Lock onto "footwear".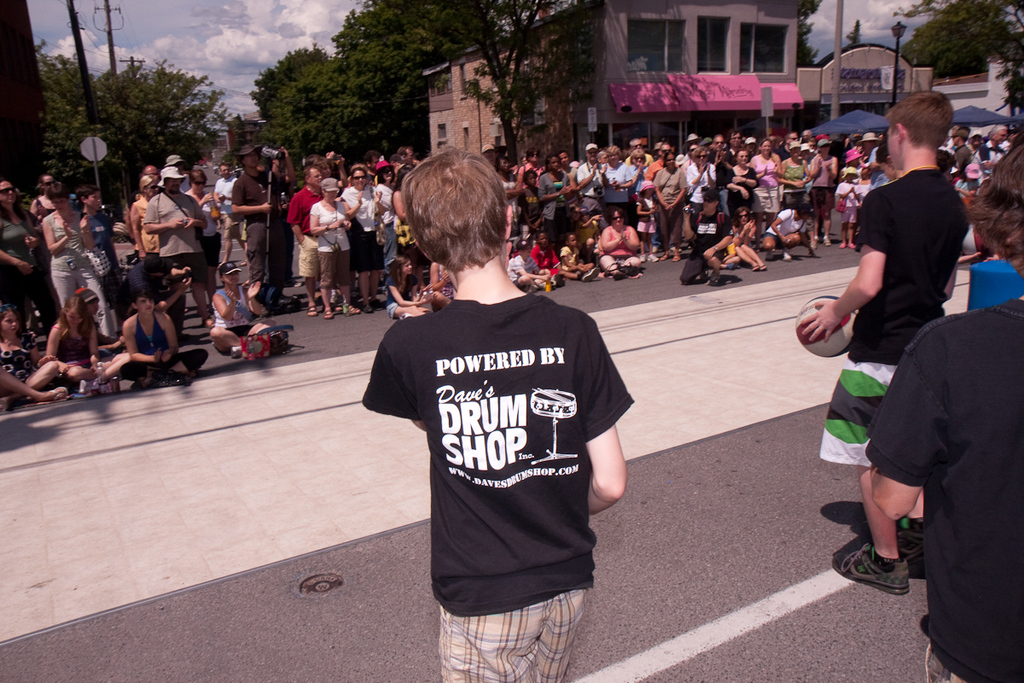
Locked: pyautogui.locateOnScreen(659, 248, 669, 258).
